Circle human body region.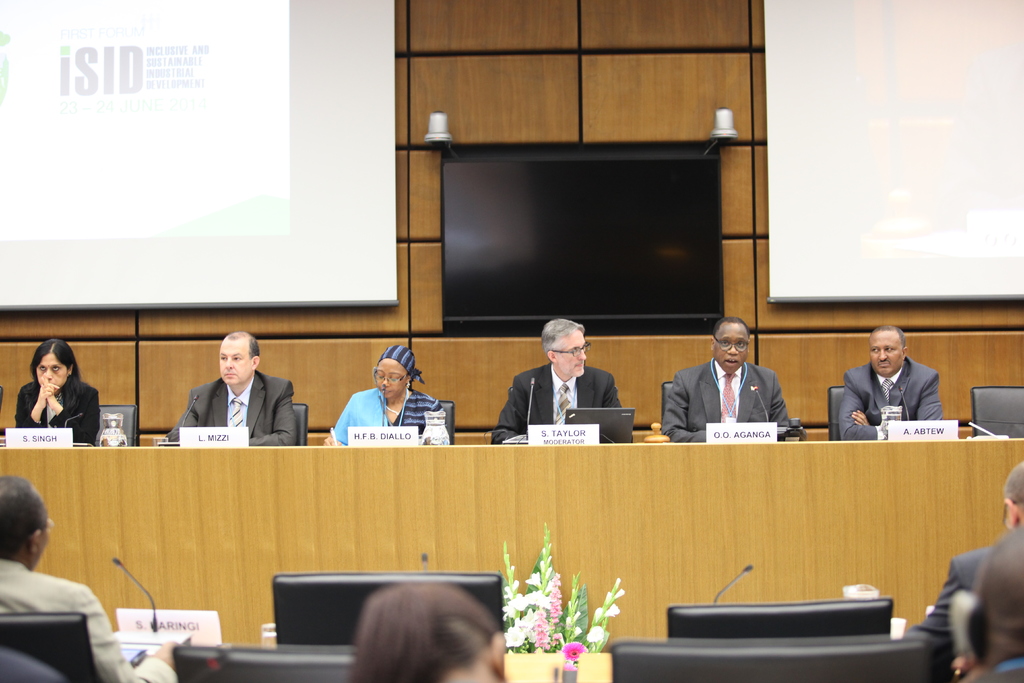
Region: locate(15, 342, 98, 450).
